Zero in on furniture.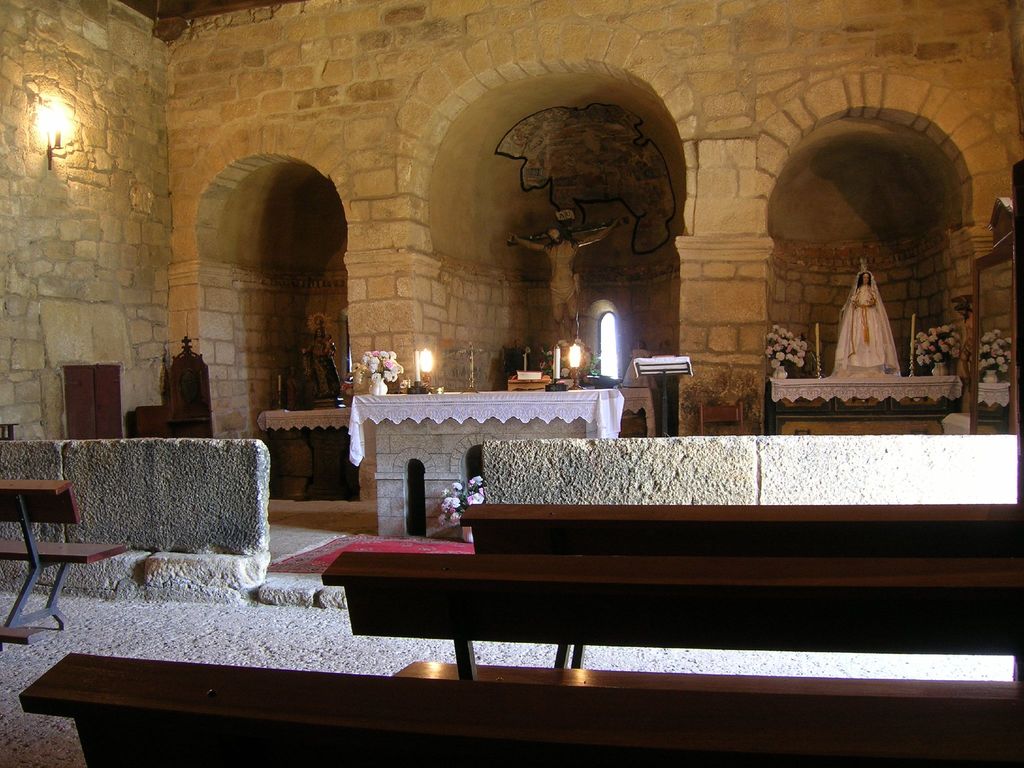
Zeroed in: 131 333 223 440.
